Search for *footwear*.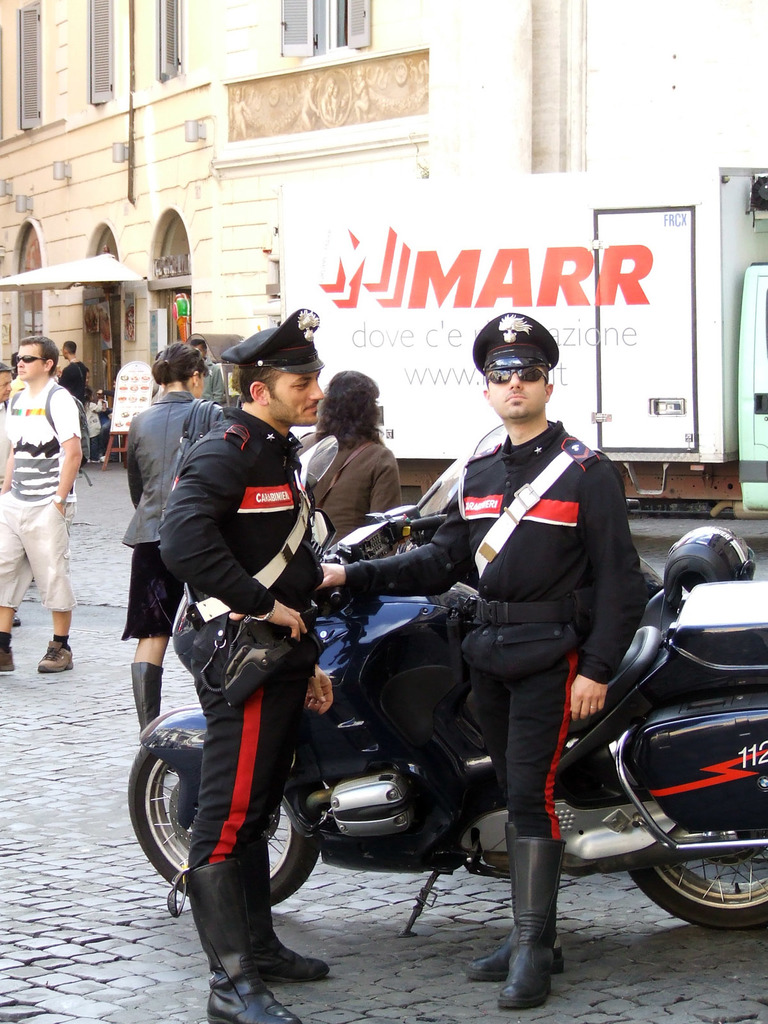
Found at {"left": 165, "top": 861, "right": 296, "bottom": 1023}.
